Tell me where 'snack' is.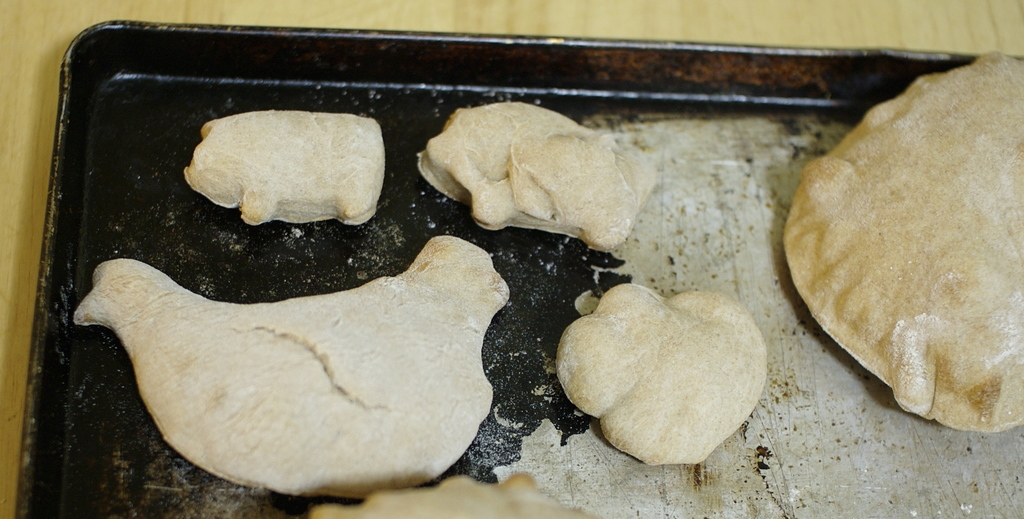
'snack' is at x1=417 y1=102 x2=652 y2=254.
